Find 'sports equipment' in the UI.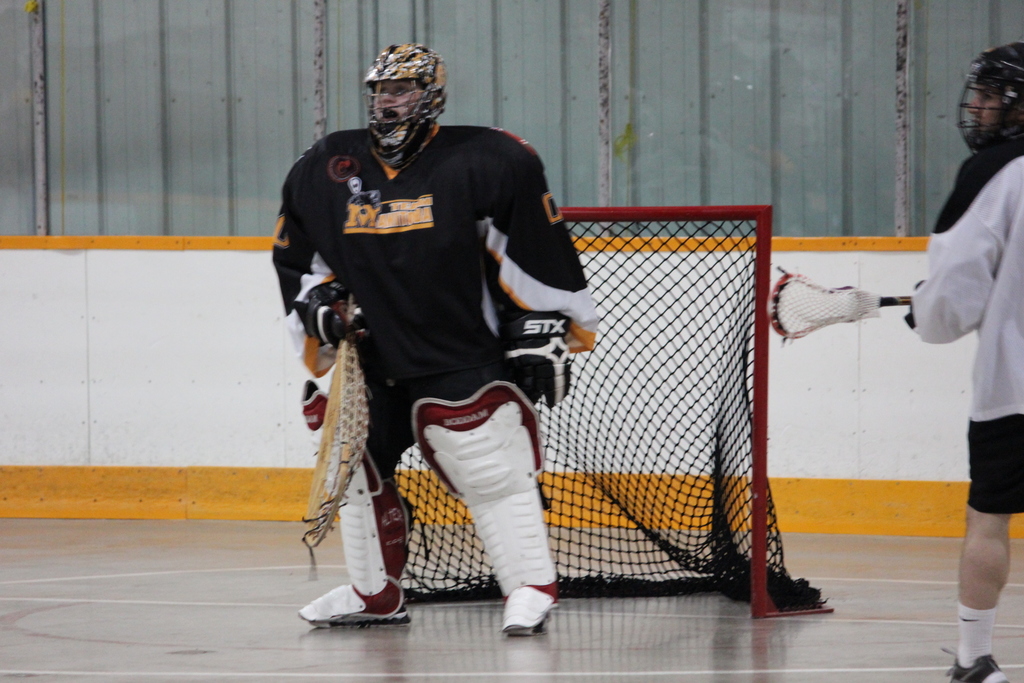
UI element at x1=405, y1=209, x2=834, y2=618.
